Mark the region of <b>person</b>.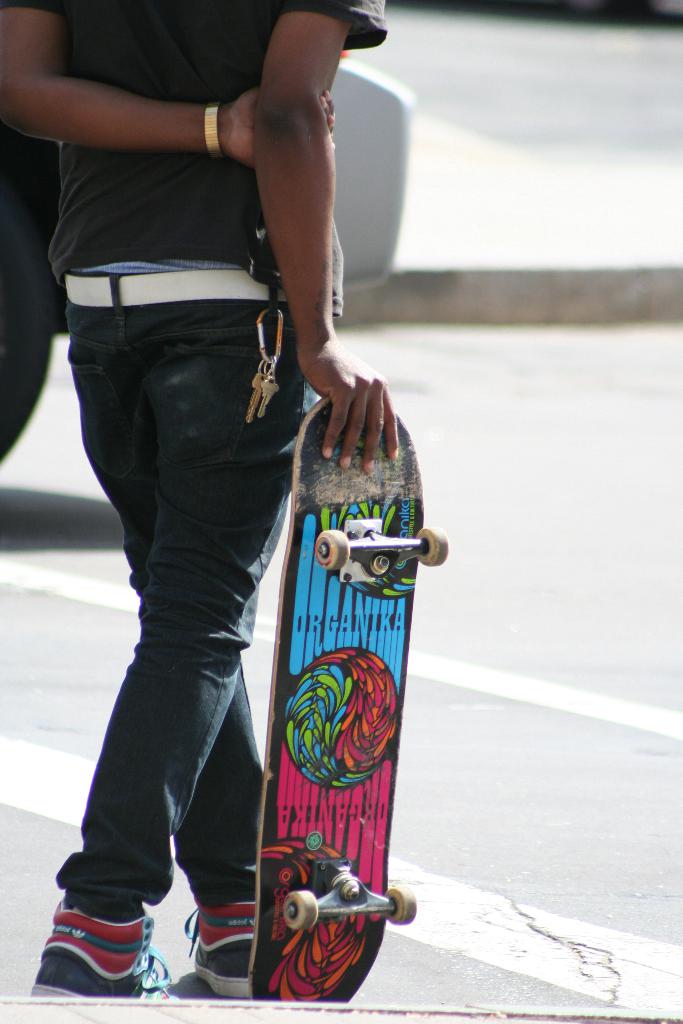
Region: 0/0/401/1000.
